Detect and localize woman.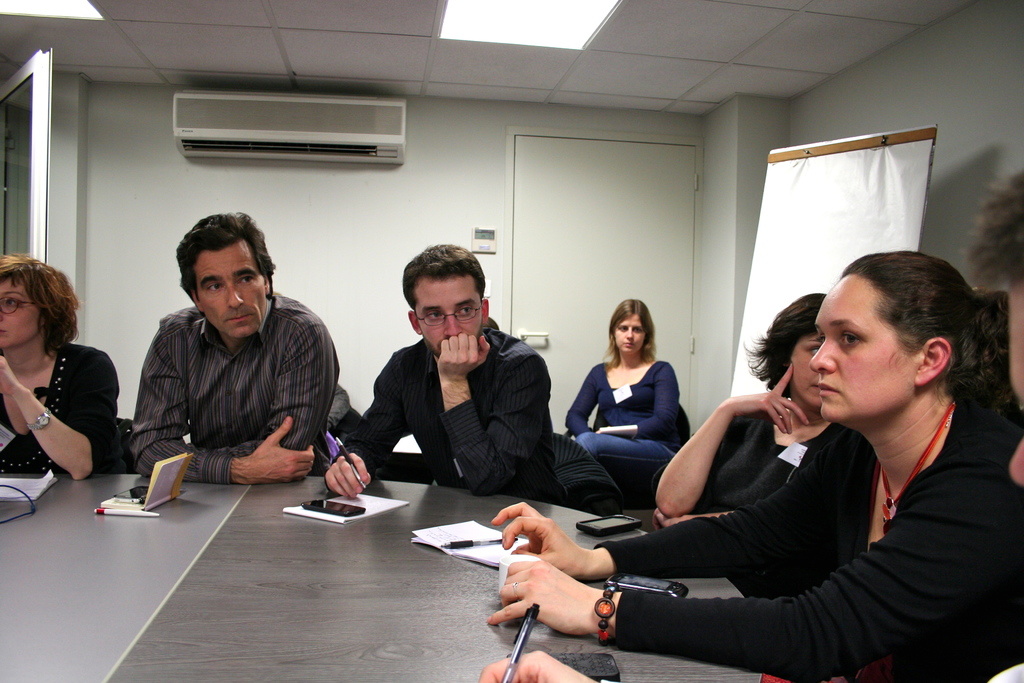
Localized at (475, 247, 1023, 682).
